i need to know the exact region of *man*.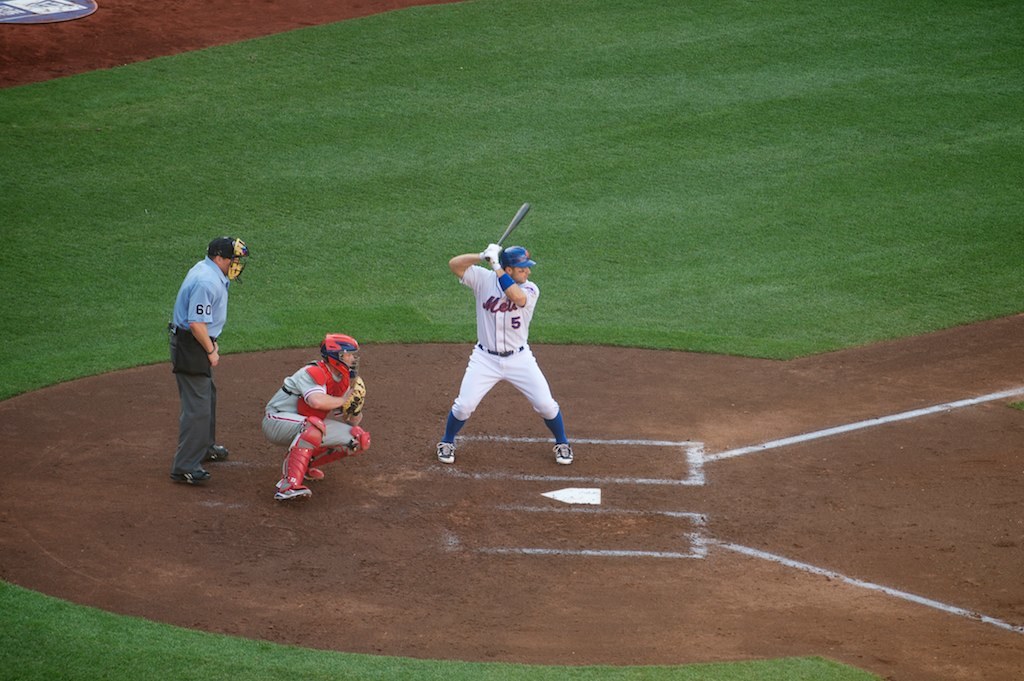
Region: BBox(166, 236, 248, 485).
